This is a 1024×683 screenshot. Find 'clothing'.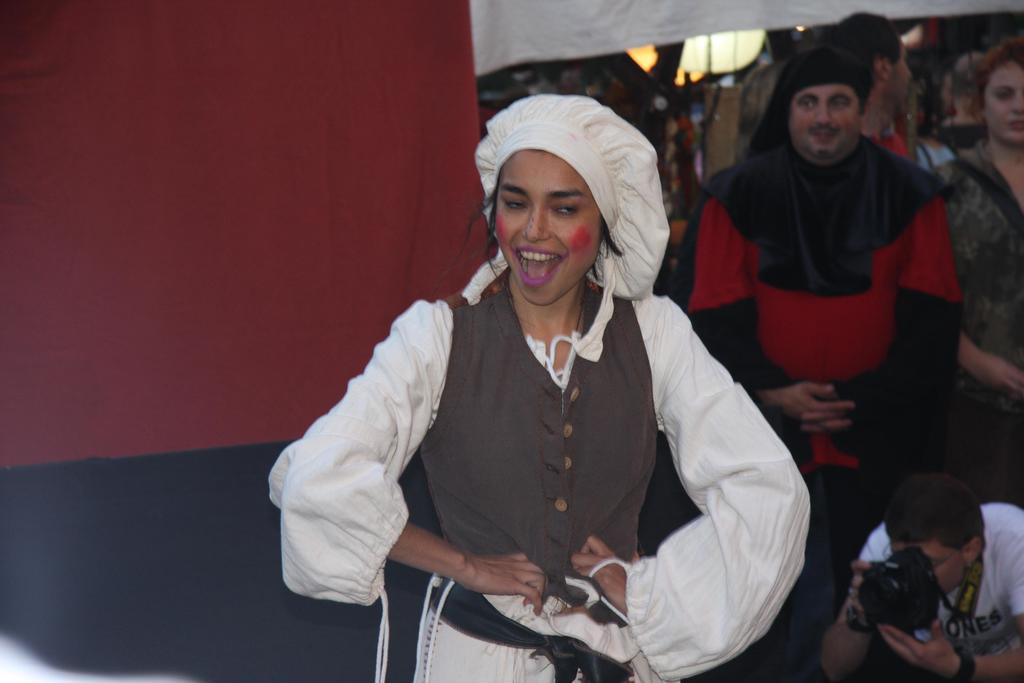
Bounding box: {"left": 293, "top": 226, "right": 789, "bottom": 657}.
